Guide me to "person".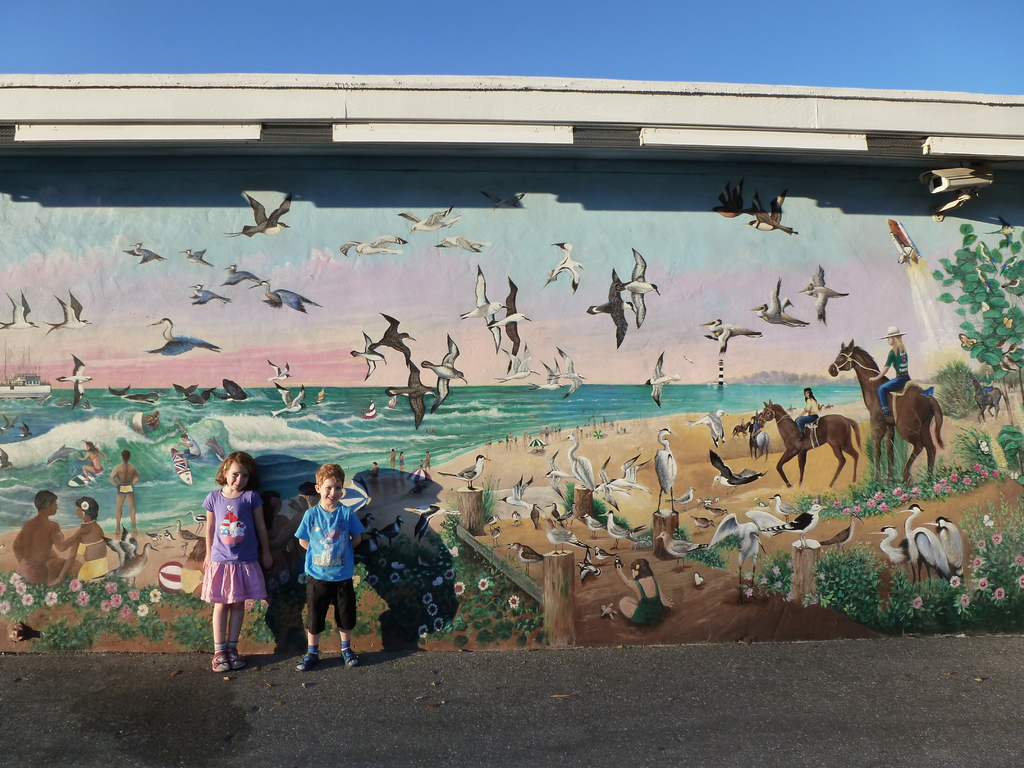
Guidance: left=877, top=327, right=909, bottom=416.
